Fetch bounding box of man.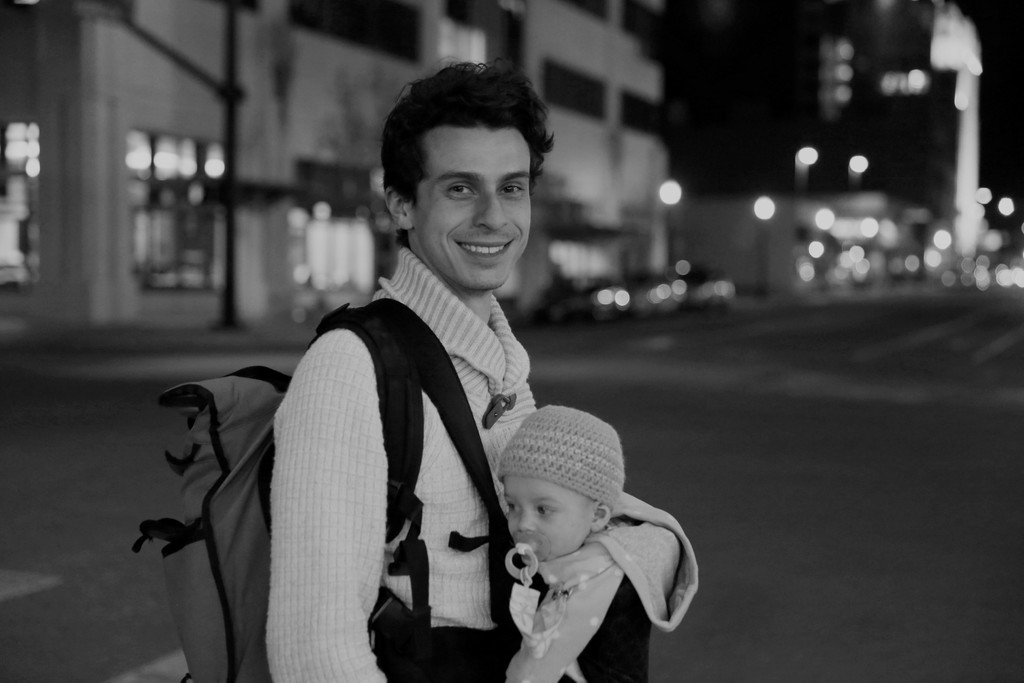
Bbox: crop(244, 59, 652, 682).
